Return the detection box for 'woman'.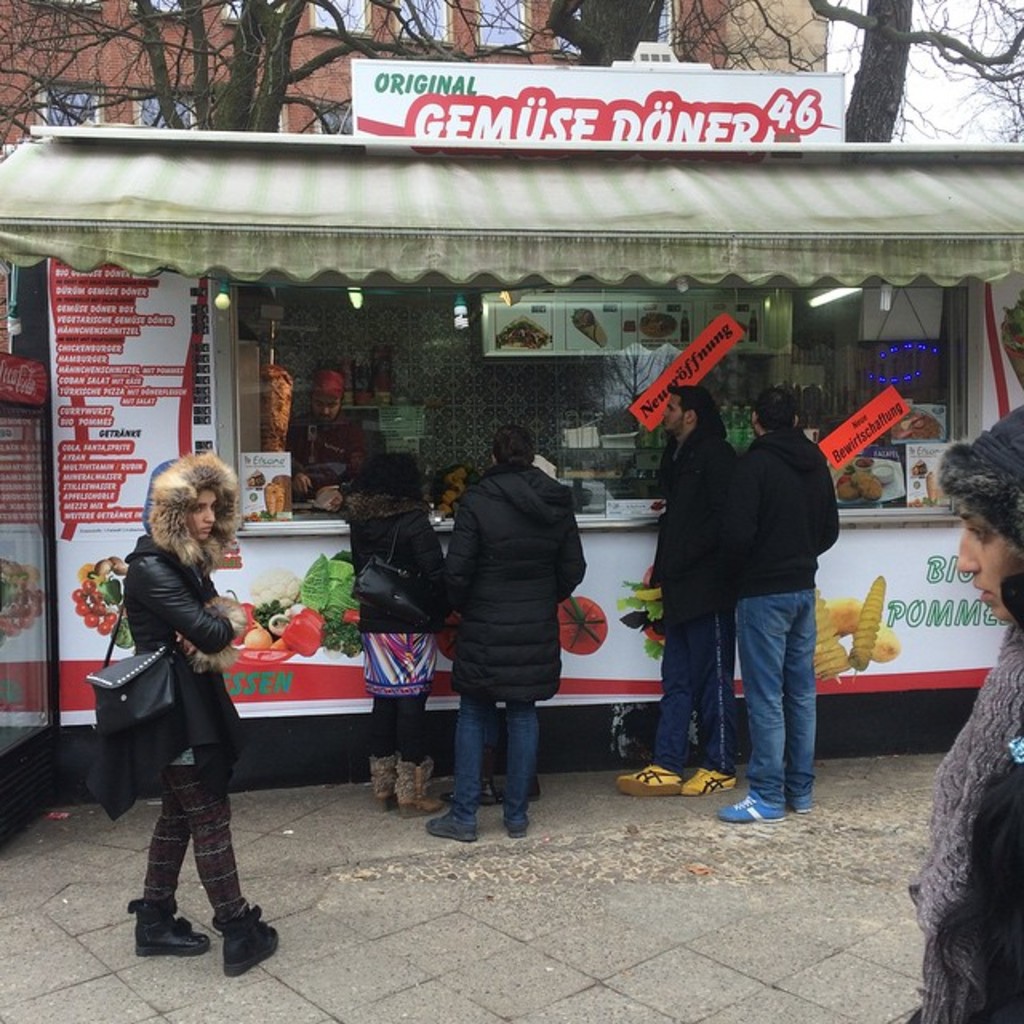
BBox(910, 405, 1022, 1022).
